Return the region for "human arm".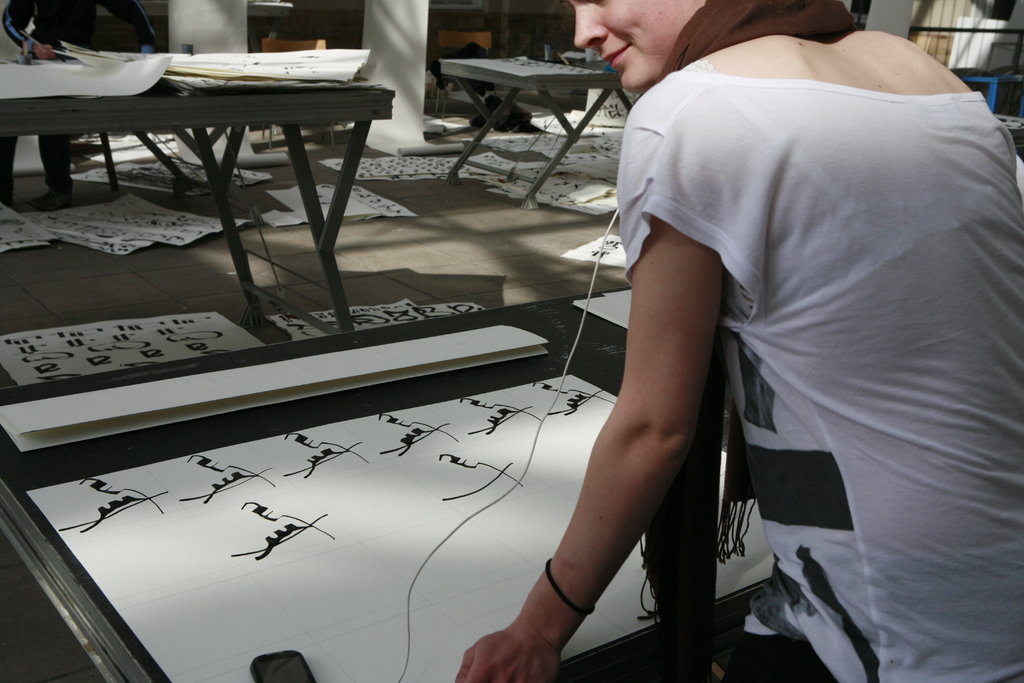
BBox(484, 281, 725, 658).
